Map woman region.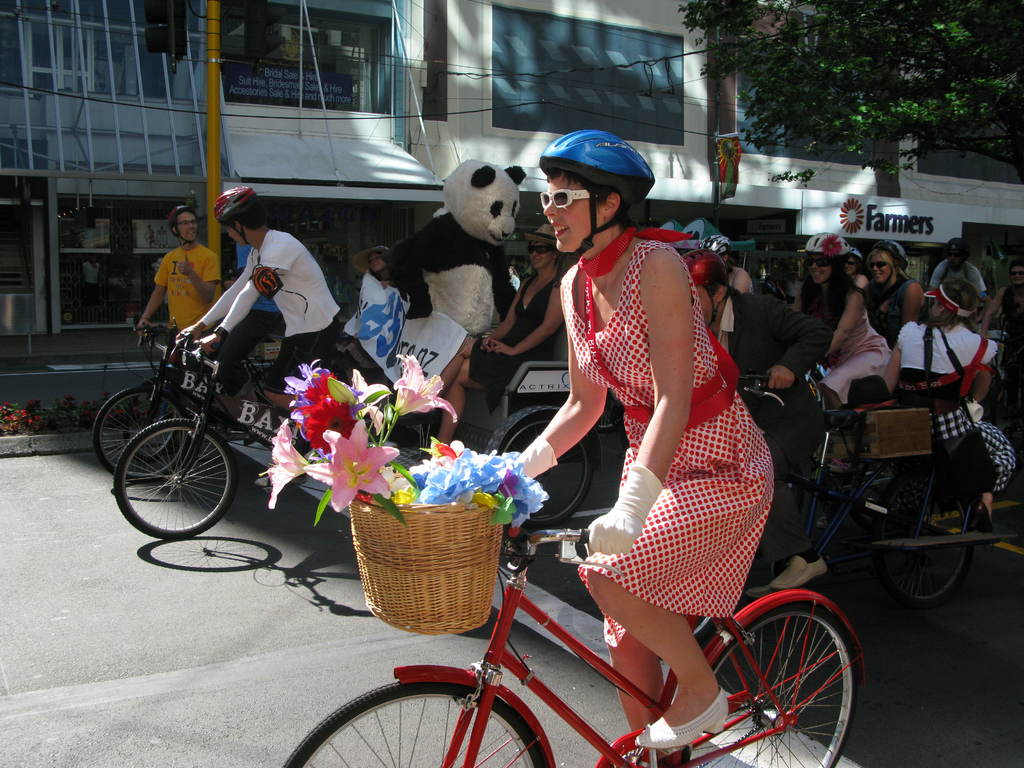
Mapped to bbox(844, 248, 877, 294).
